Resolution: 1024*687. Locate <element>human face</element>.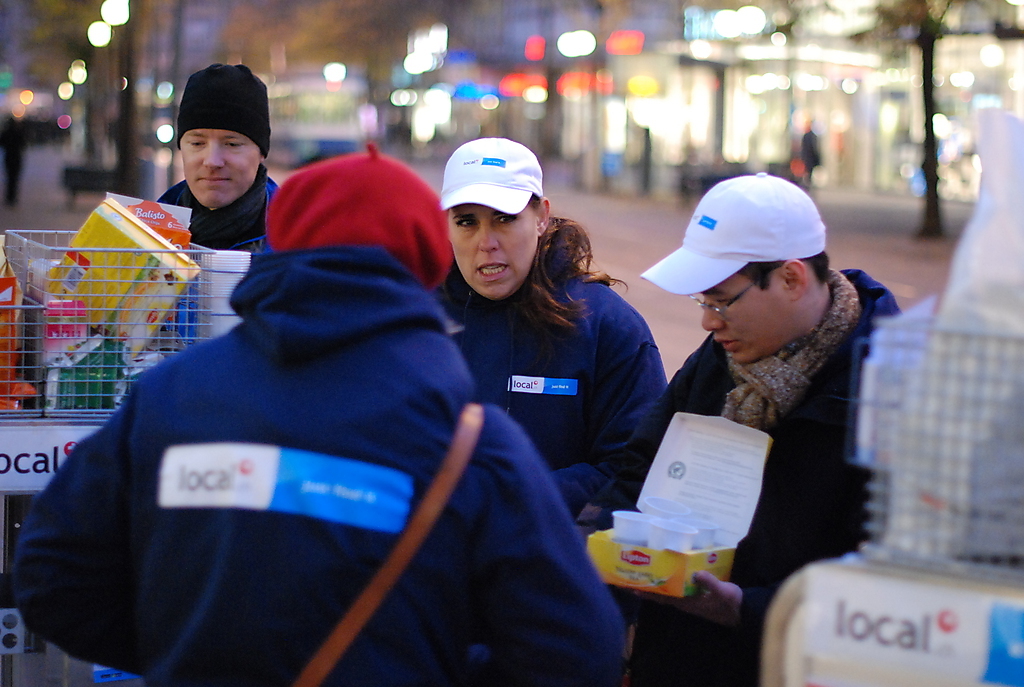
box(698, 274, 793, 361).
